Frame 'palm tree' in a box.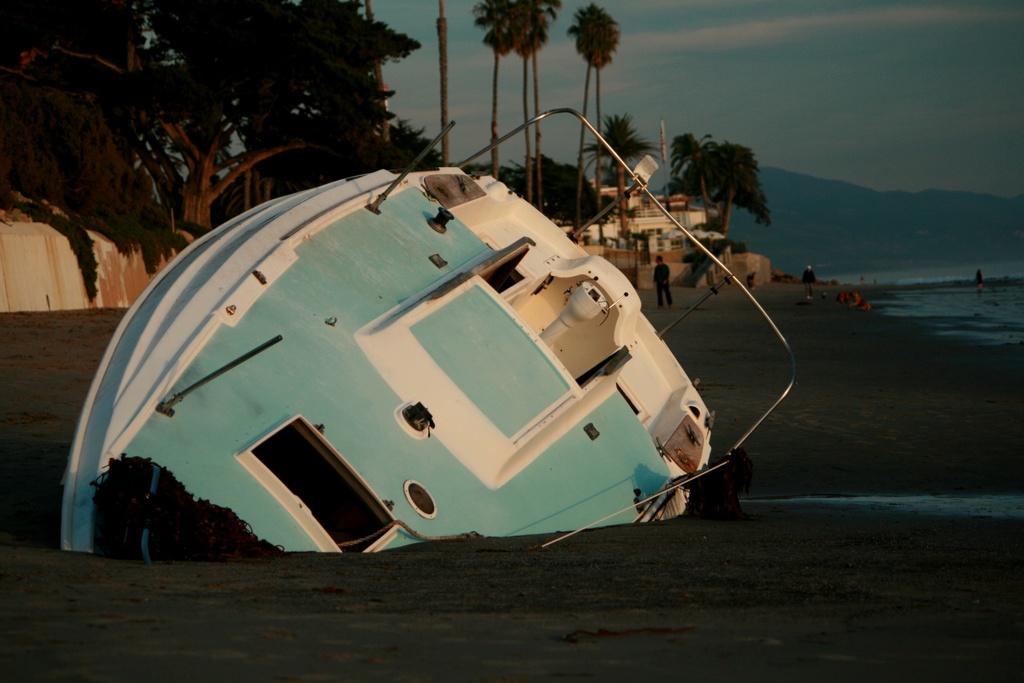
region(570, 9, 590, 231).
